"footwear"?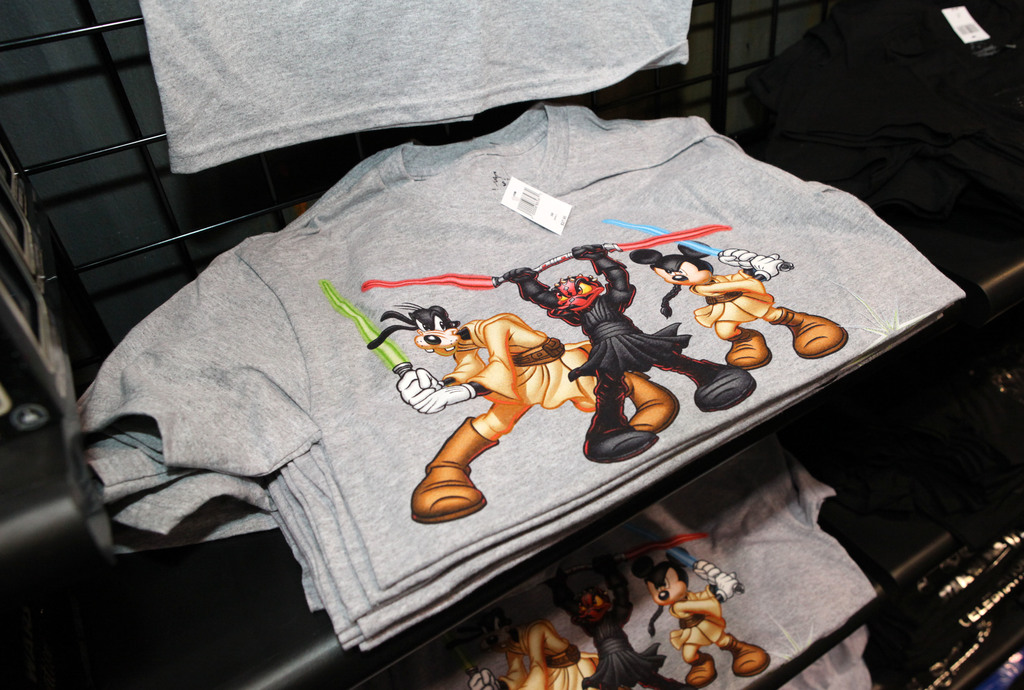
l=728, t=322, r=768, b=365
